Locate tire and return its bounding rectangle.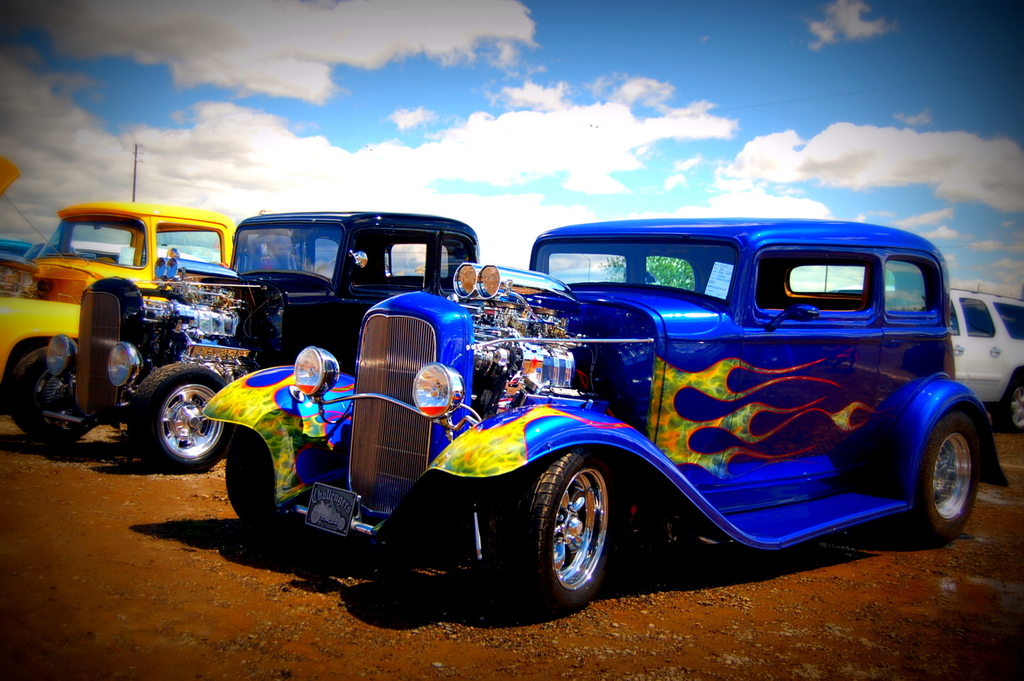
box=[132, 361, 228, 470].
